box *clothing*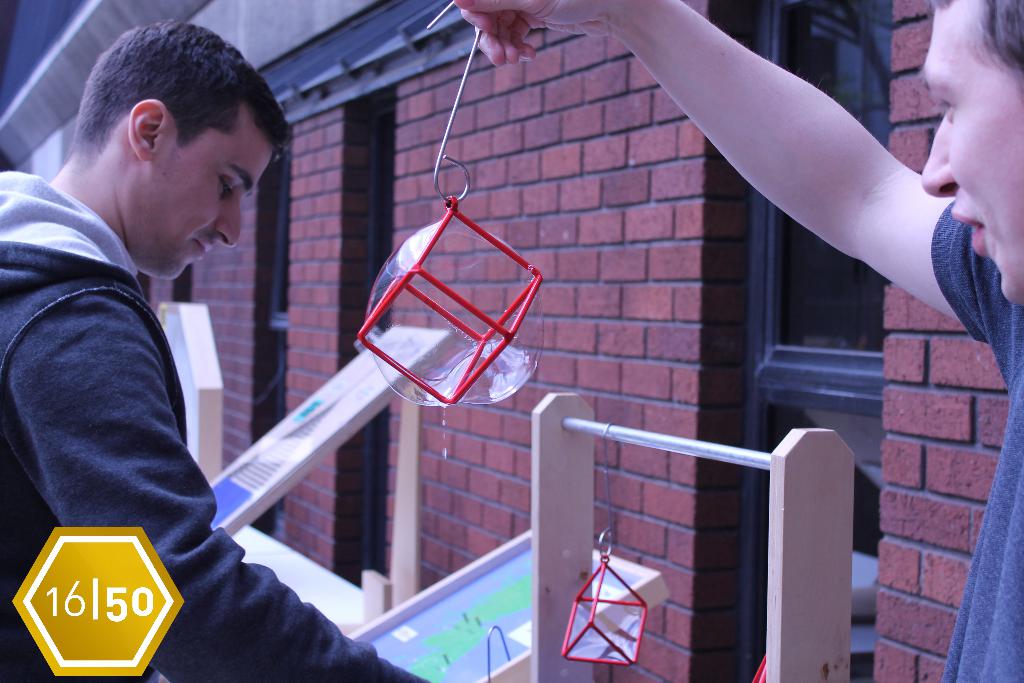
<bbox>29, 295, 379, 665</bbox>
